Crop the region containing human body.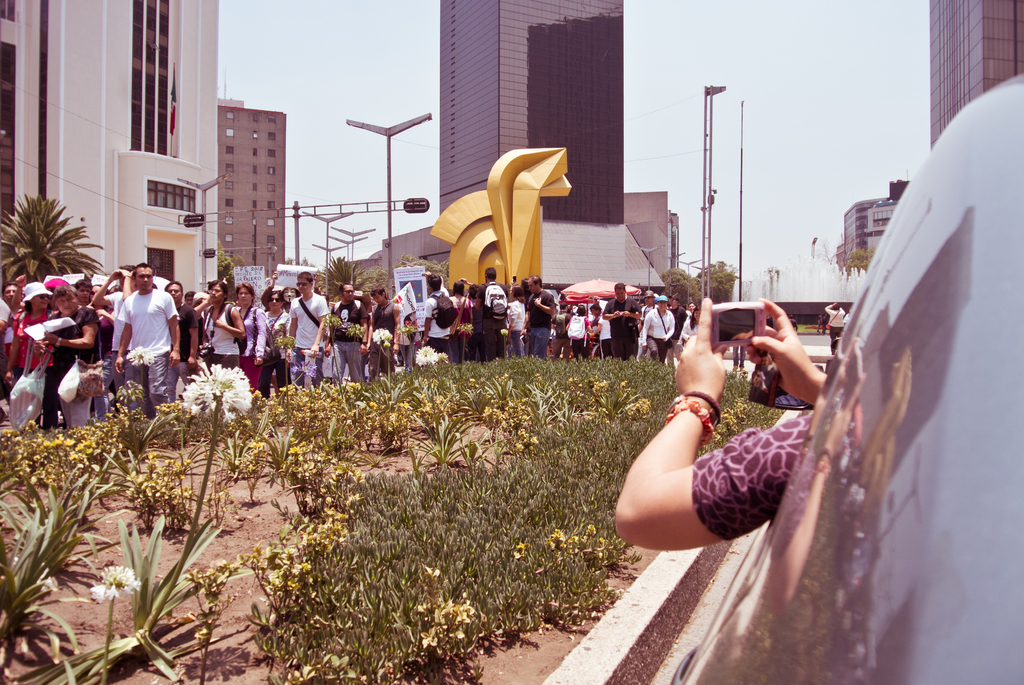
Crop region: box=[166, 277, 204, 381].
